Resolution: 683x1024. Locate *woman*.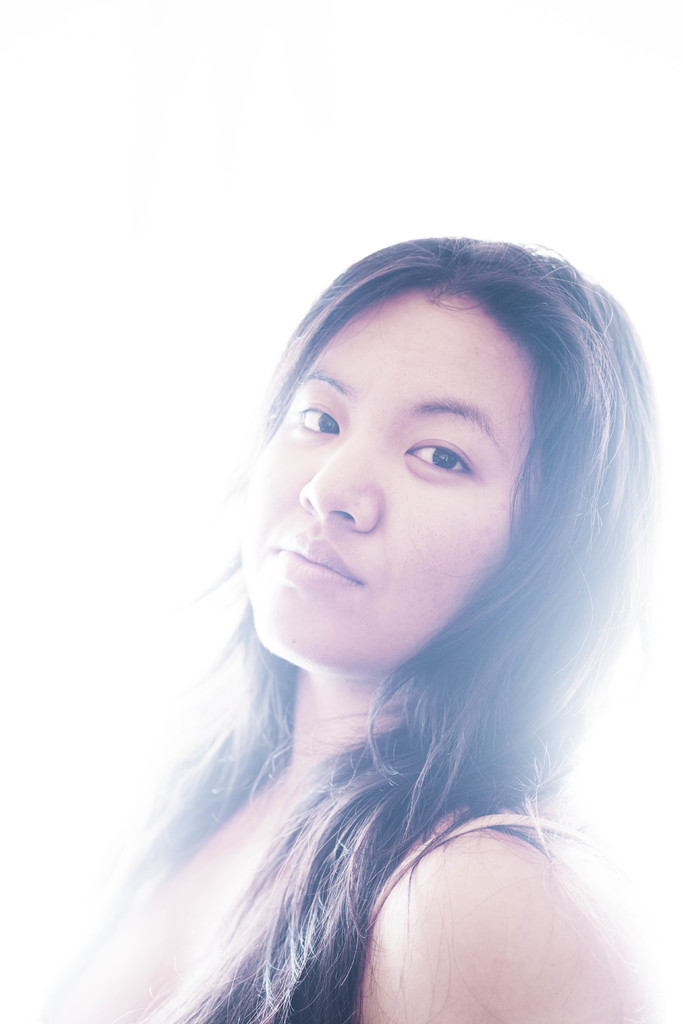
51/234/646/1023.
